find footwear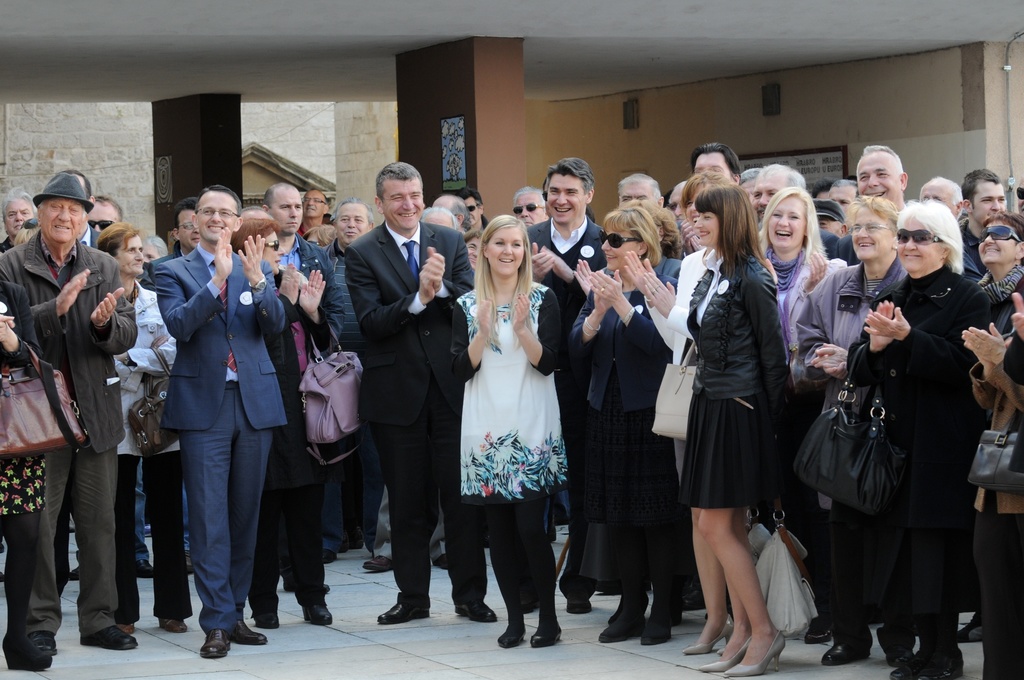
Rect(230, 620, 269, 644)
